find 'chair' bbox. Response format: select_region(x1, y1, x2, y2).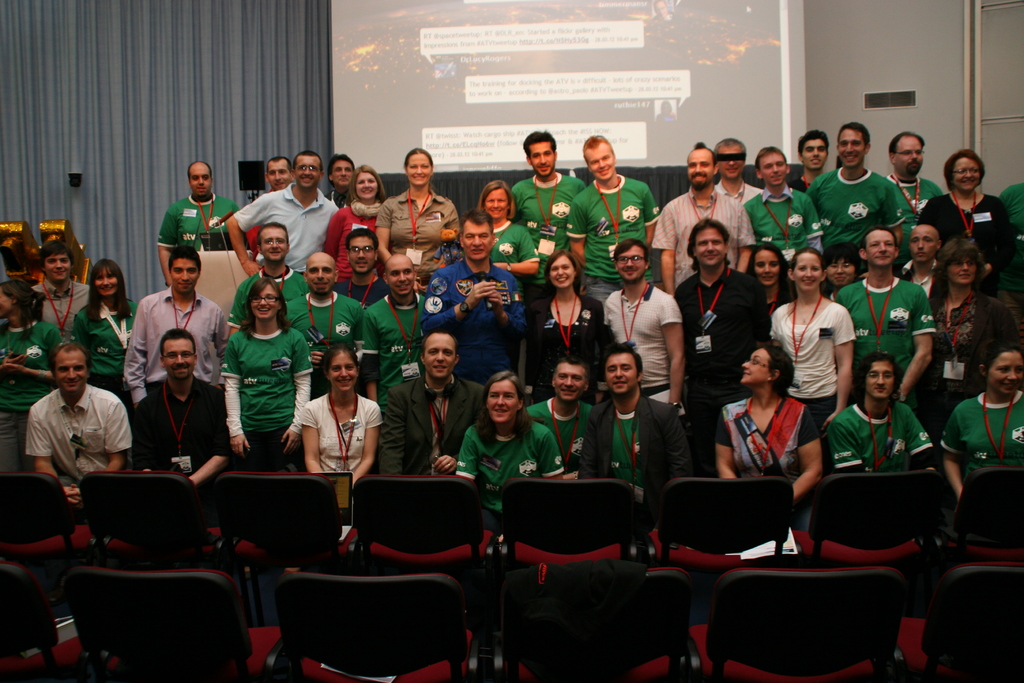
select_region(64, 567, 287, 682).
